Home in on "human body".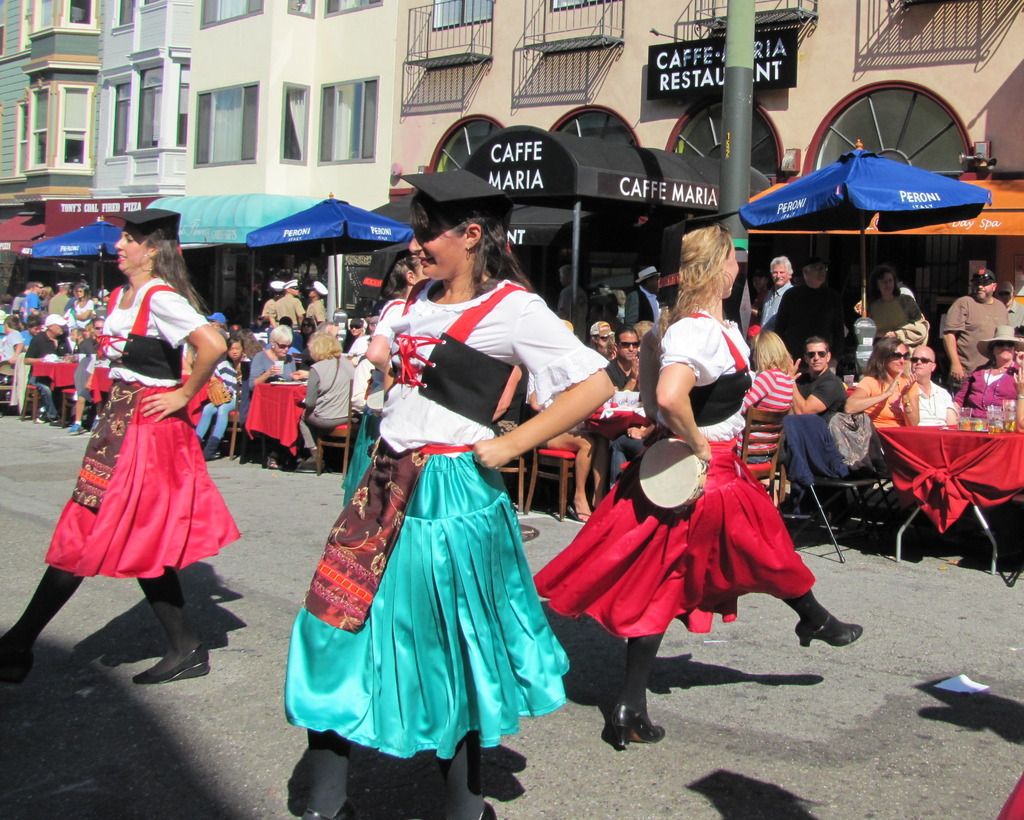
Homed in at locate(341, 236, 422, 501).
